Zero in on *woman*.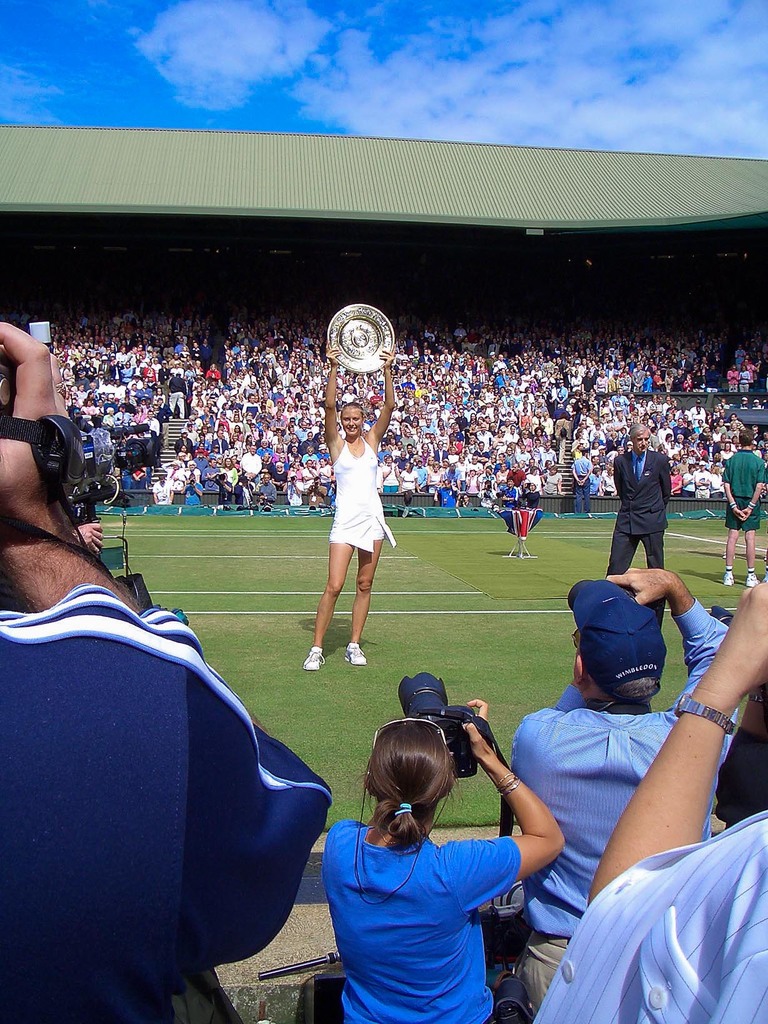
Zeroed in: bbox(671, 462, 681, 493).
